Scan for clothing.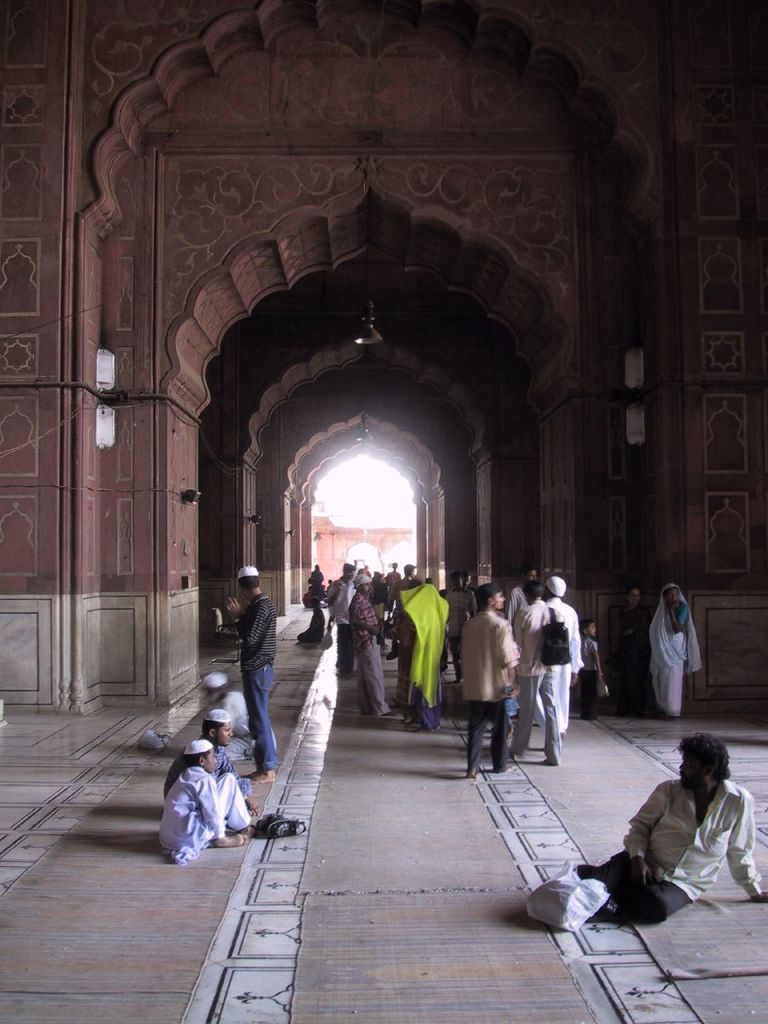
Scan result: bbox=(404, 581, 453, 729).
